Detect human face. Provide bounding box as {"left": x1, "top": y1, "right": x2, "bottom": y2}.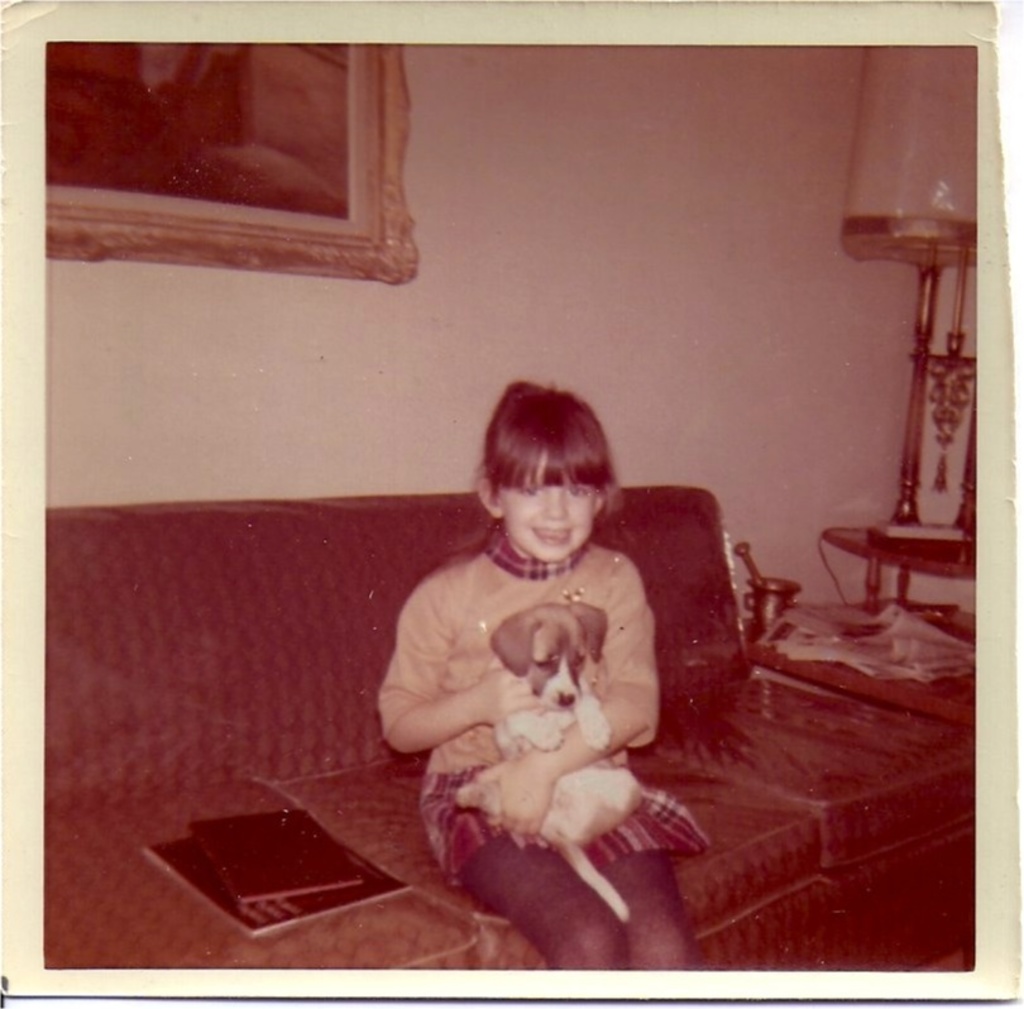
{"left": 502, "top": 453, "right": 598, "bottom": 555}.
